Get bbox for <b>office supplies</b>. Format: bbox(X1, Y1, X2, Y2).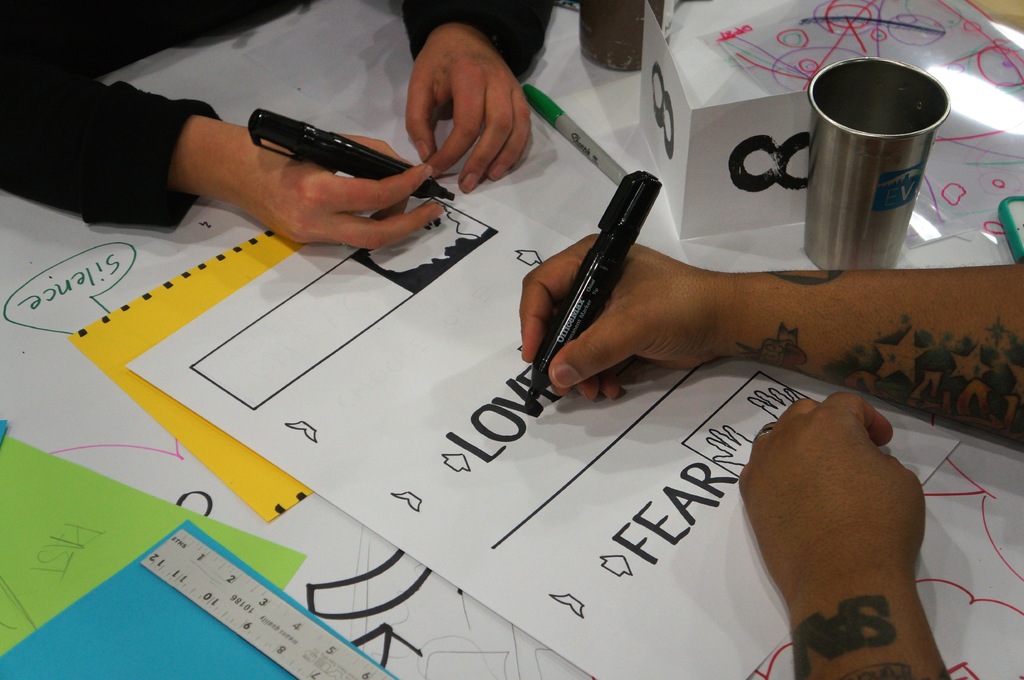
bbox(526, 83, 628, 186).
